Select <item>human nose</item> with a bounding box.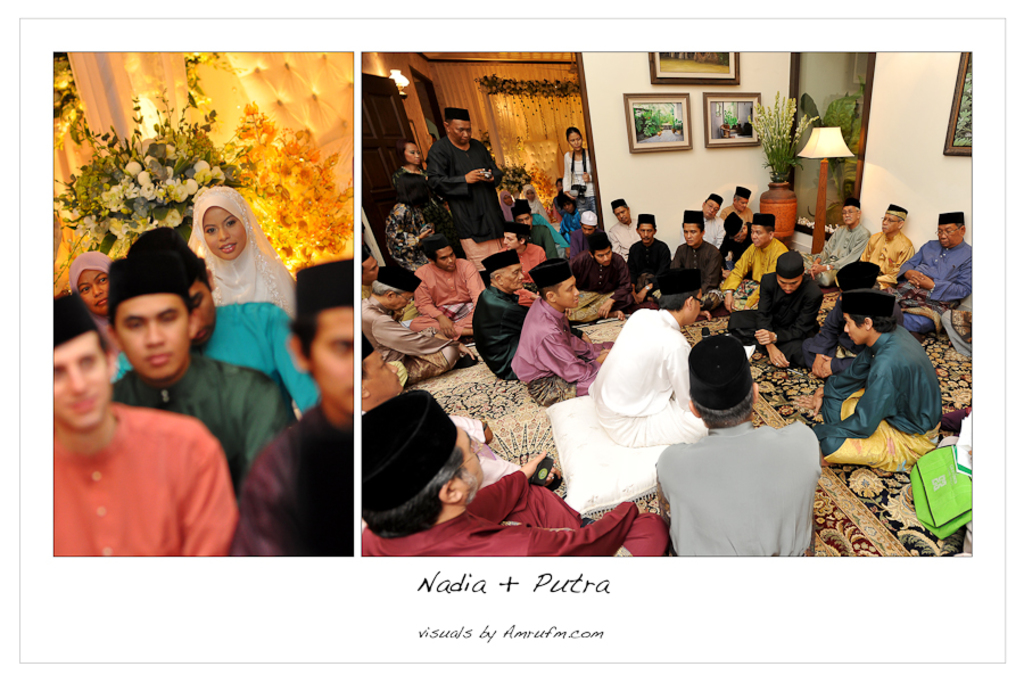
crop(940, 228, 948, 241).
